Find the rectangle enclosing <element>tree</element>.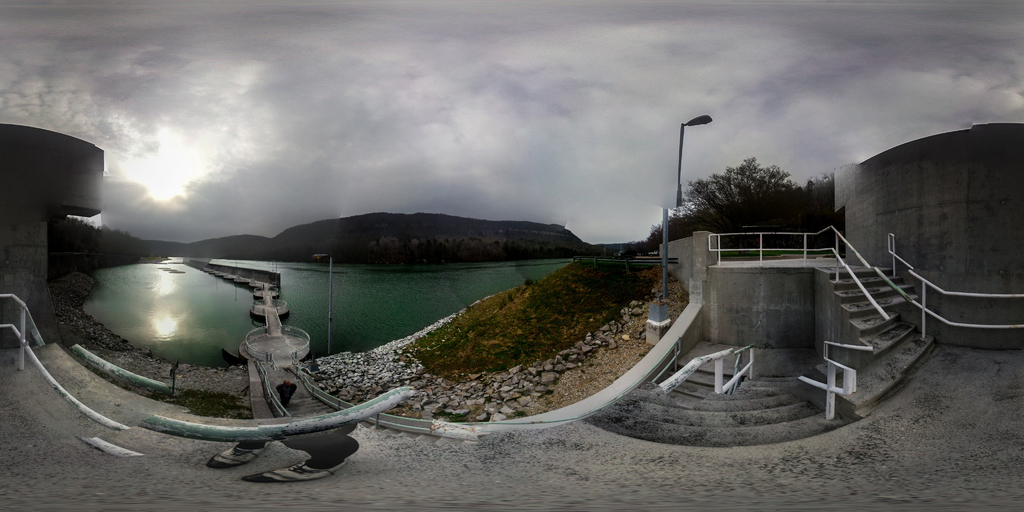
(left=666, top=163, right=825, bottom=258).
